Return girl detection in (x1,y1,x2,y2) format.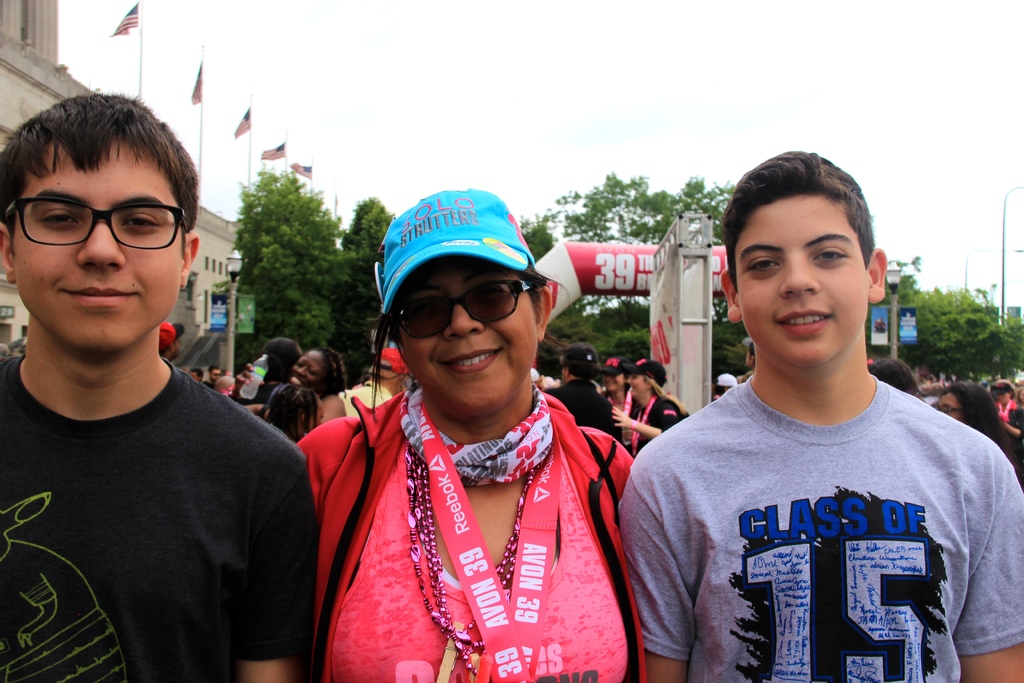
(587,355,639,454).
